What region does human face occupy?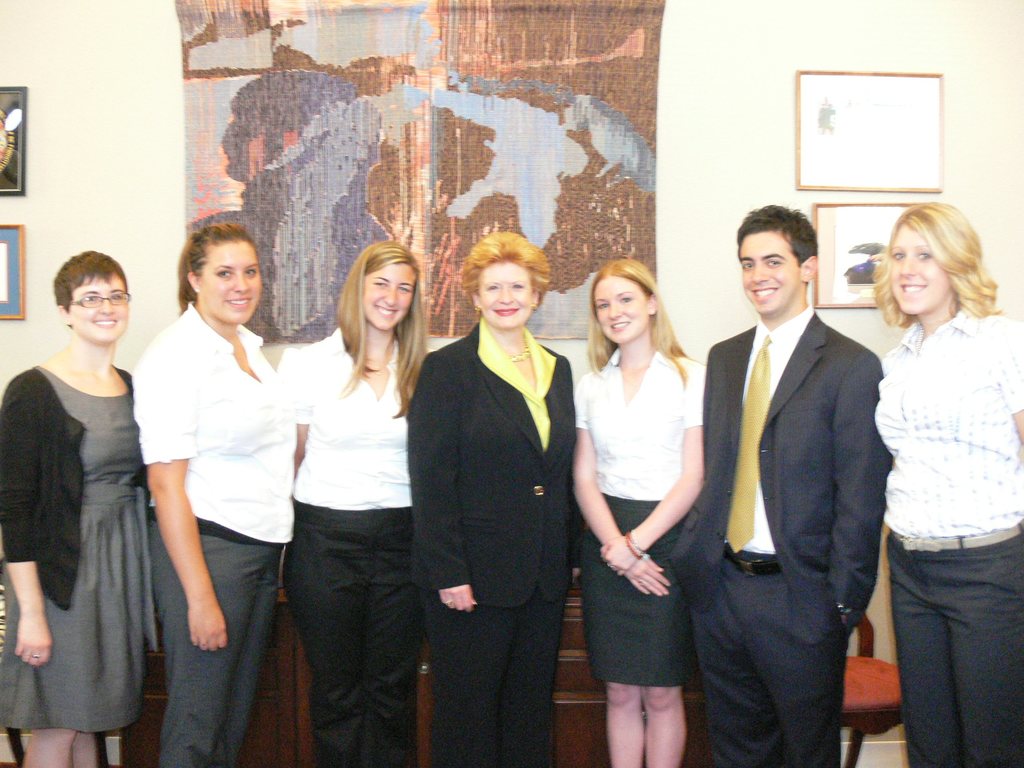
crop(596, 279, 648, 336).
